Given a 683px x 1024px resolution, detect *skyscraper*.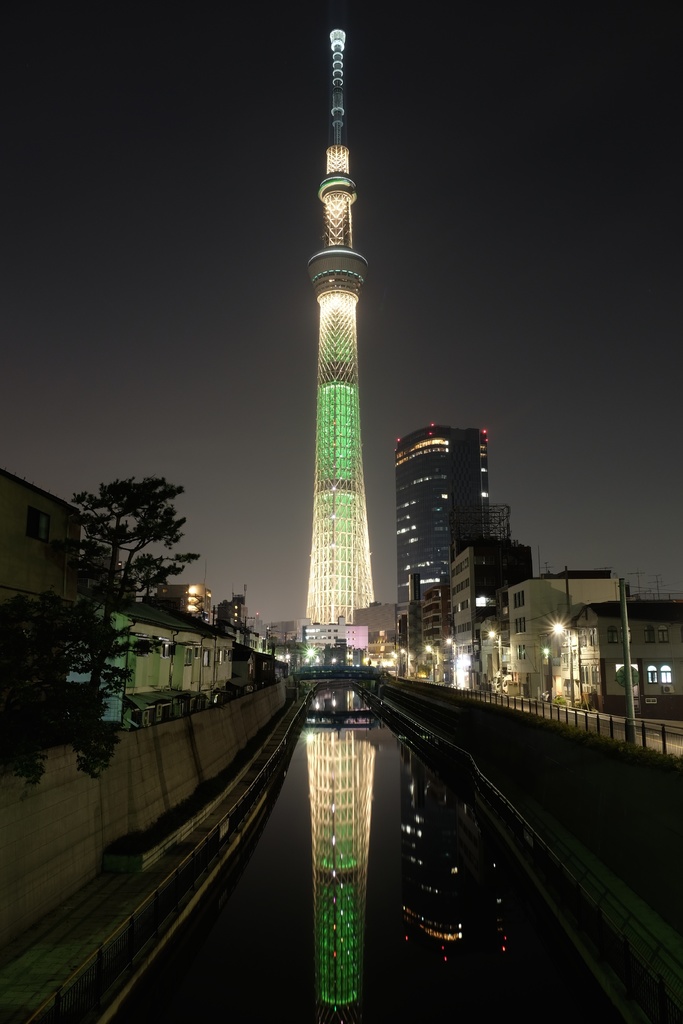
x1=390, y1=370, x2=538, y2=661.
